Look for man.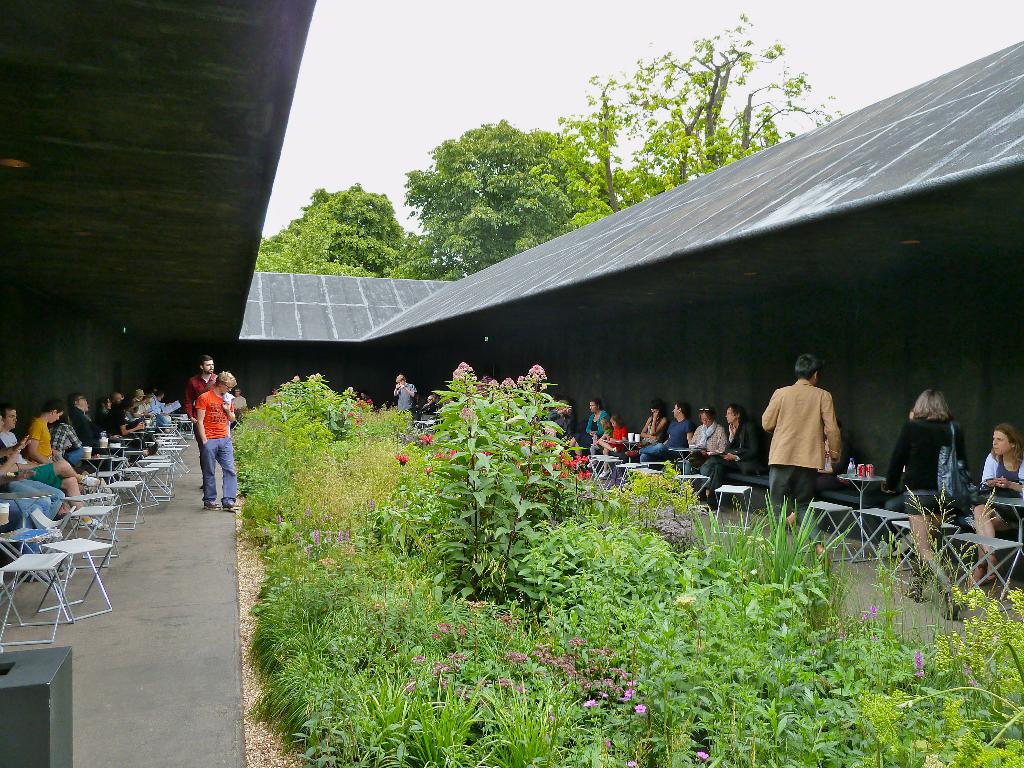
Found: [230, 387, 246, 424].
